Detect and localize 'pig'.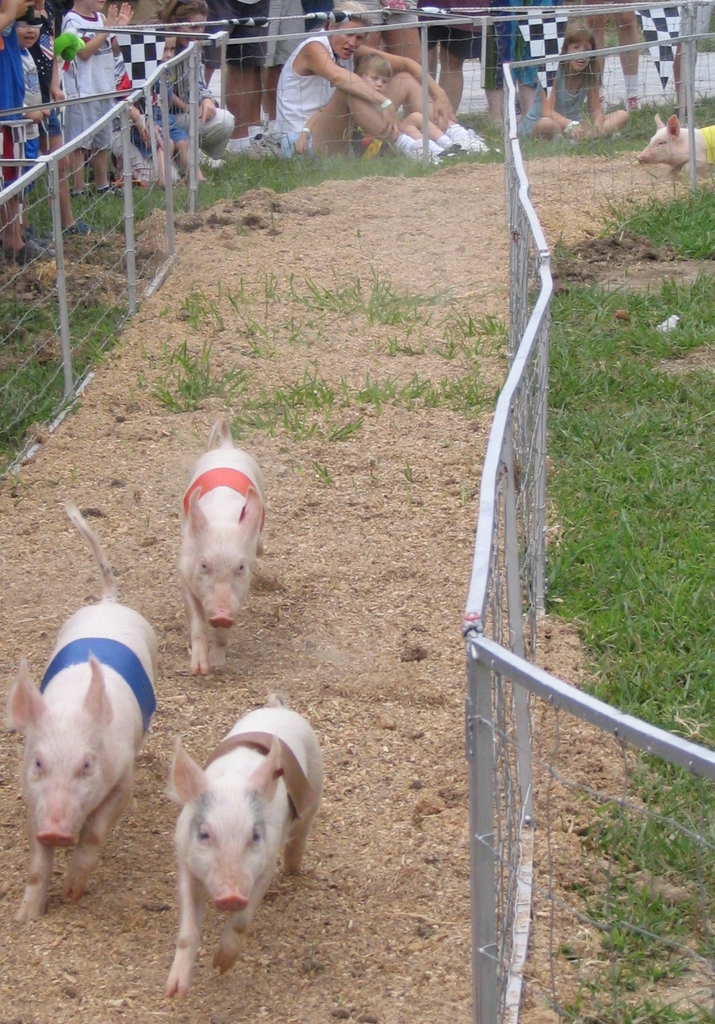
Localized at [x1=164, y1=687, x2=325, y2=1000].
